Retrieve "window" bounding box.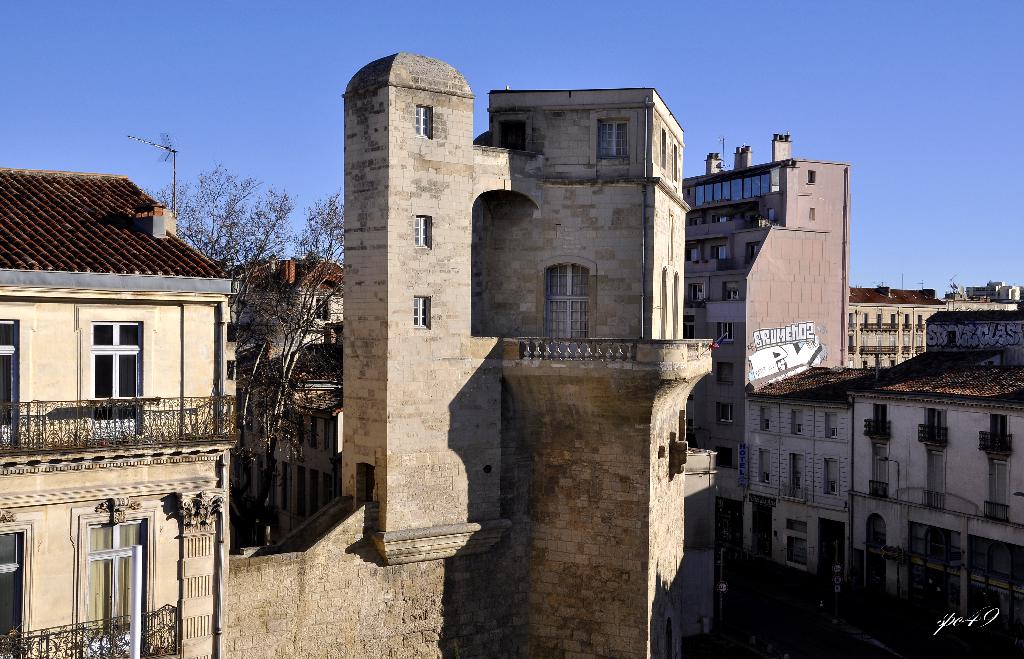
Bounding box: <bbox>792, 410, 803, 435</bbox>.
